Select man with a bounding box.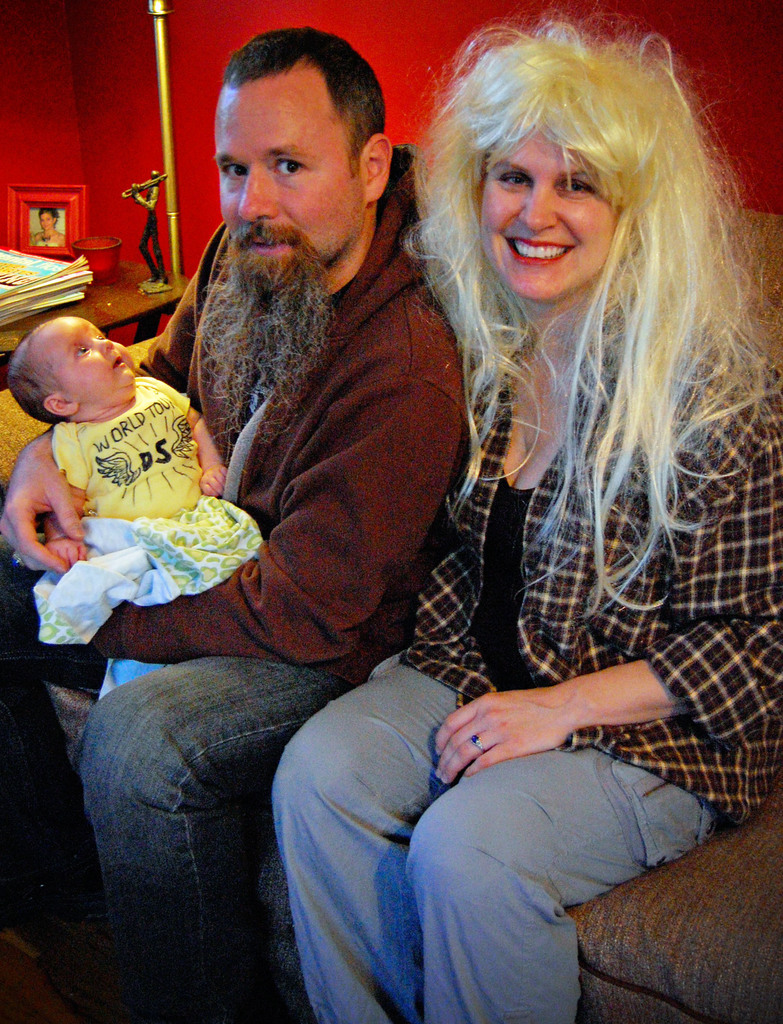
(left=0, top=20, right=482, bottom=1016).
